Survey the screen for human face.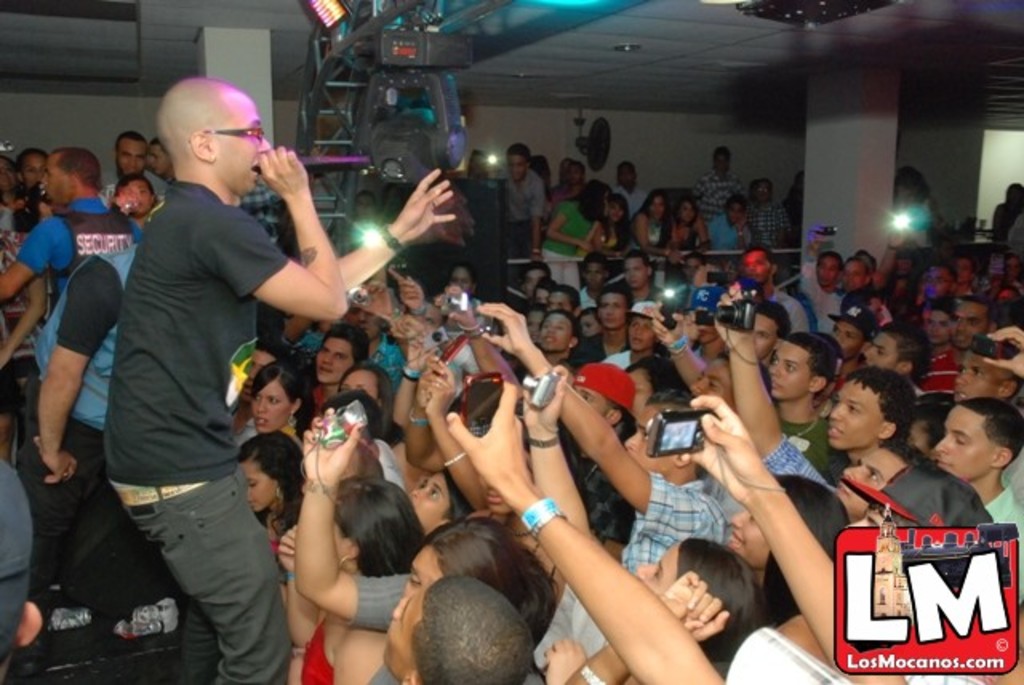
Survey found: (x1=149, y1=134, x2=166, y2=166).
